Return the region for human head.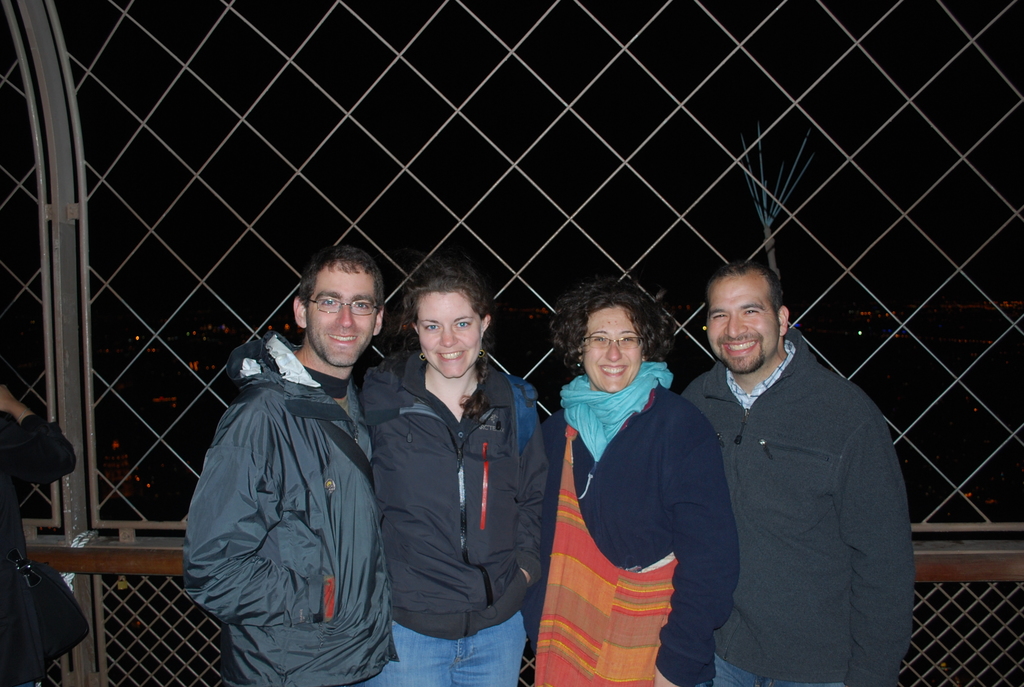
x1=394, y1=255, x2=493, y2=379.
